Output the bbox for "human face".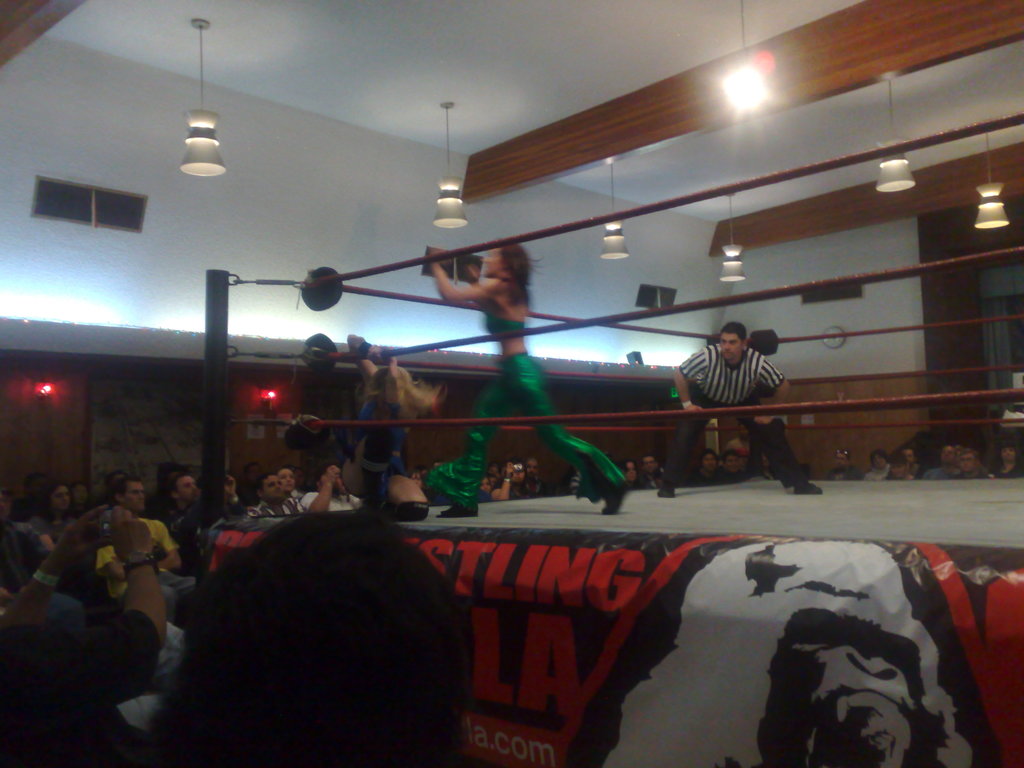
bbox=(714, 325, 744, 362).
